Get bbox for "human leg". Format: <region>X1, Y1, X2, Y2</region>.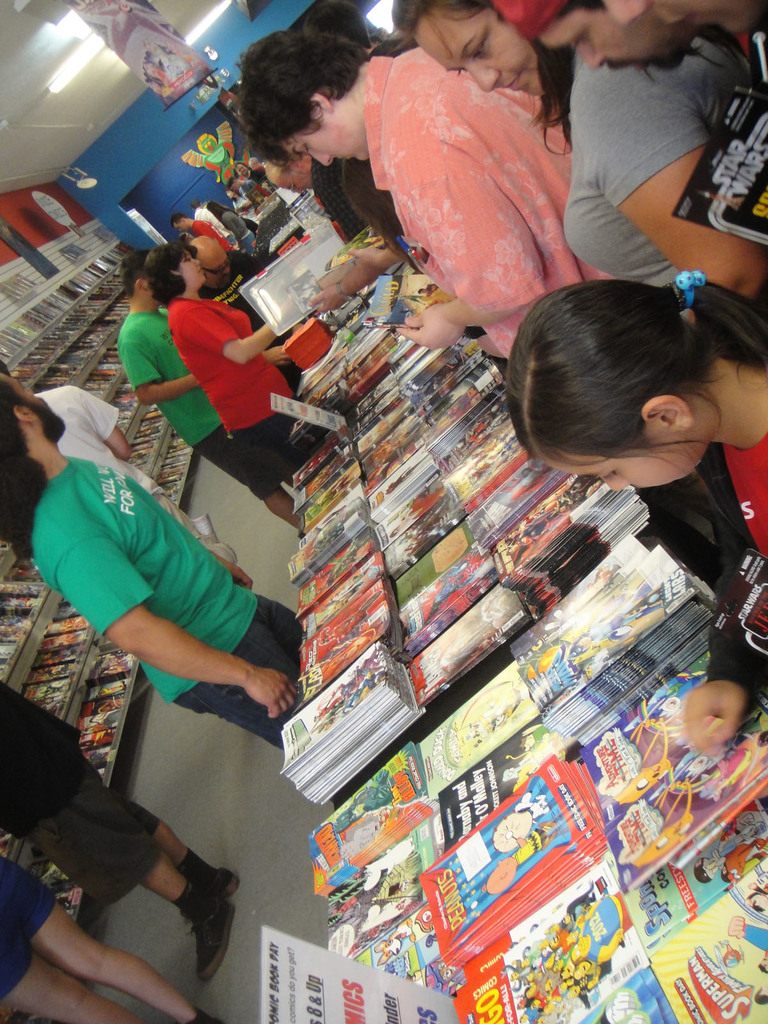
<region>141, 608, 297, 748</region>.
